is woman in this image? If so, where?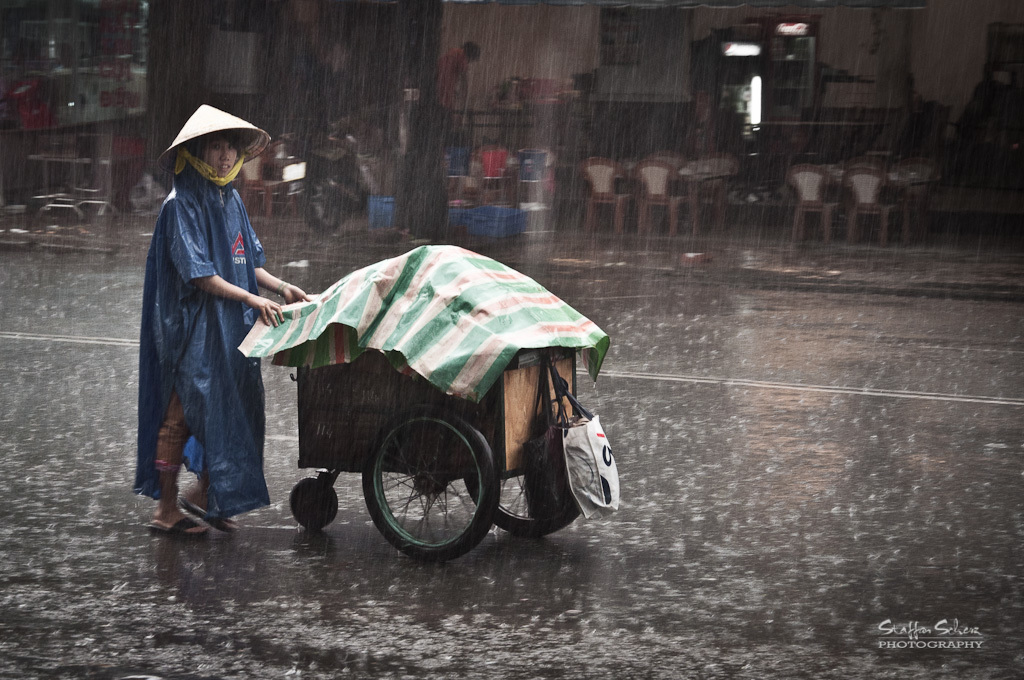
Yes, at <bbox>136, 92, 291, 540</bbox>.
